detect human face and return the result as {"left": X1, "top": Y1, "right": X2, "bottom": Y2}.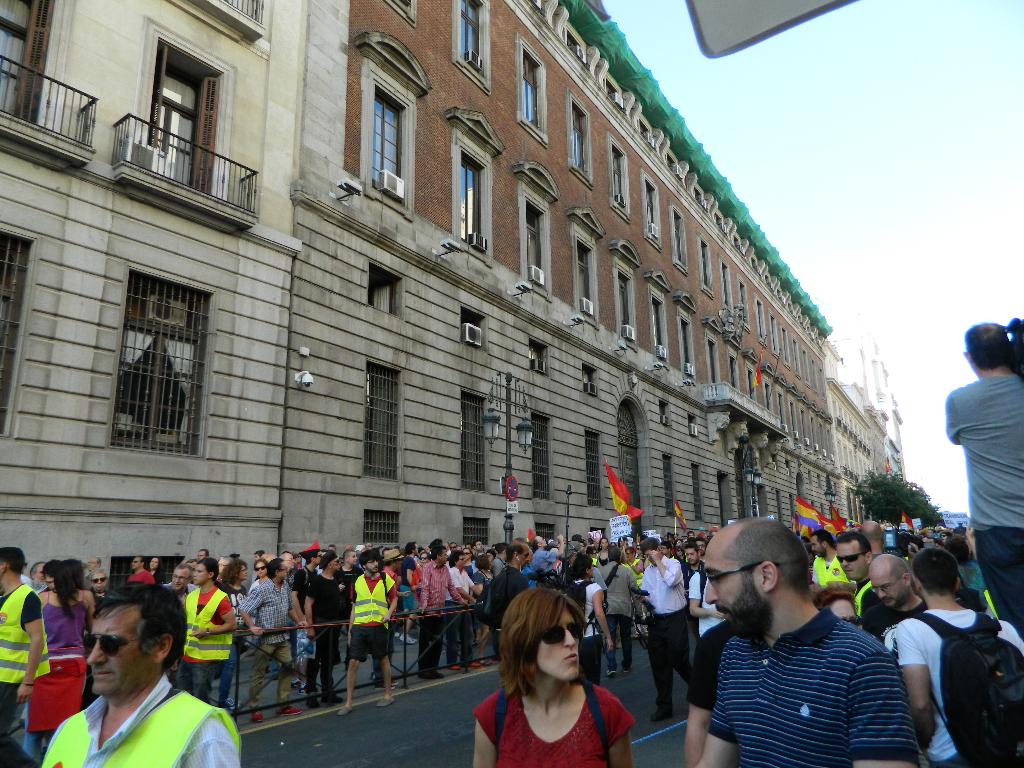
{"left": 366, "top": 557, "right": 380, "bottom": 576}.
